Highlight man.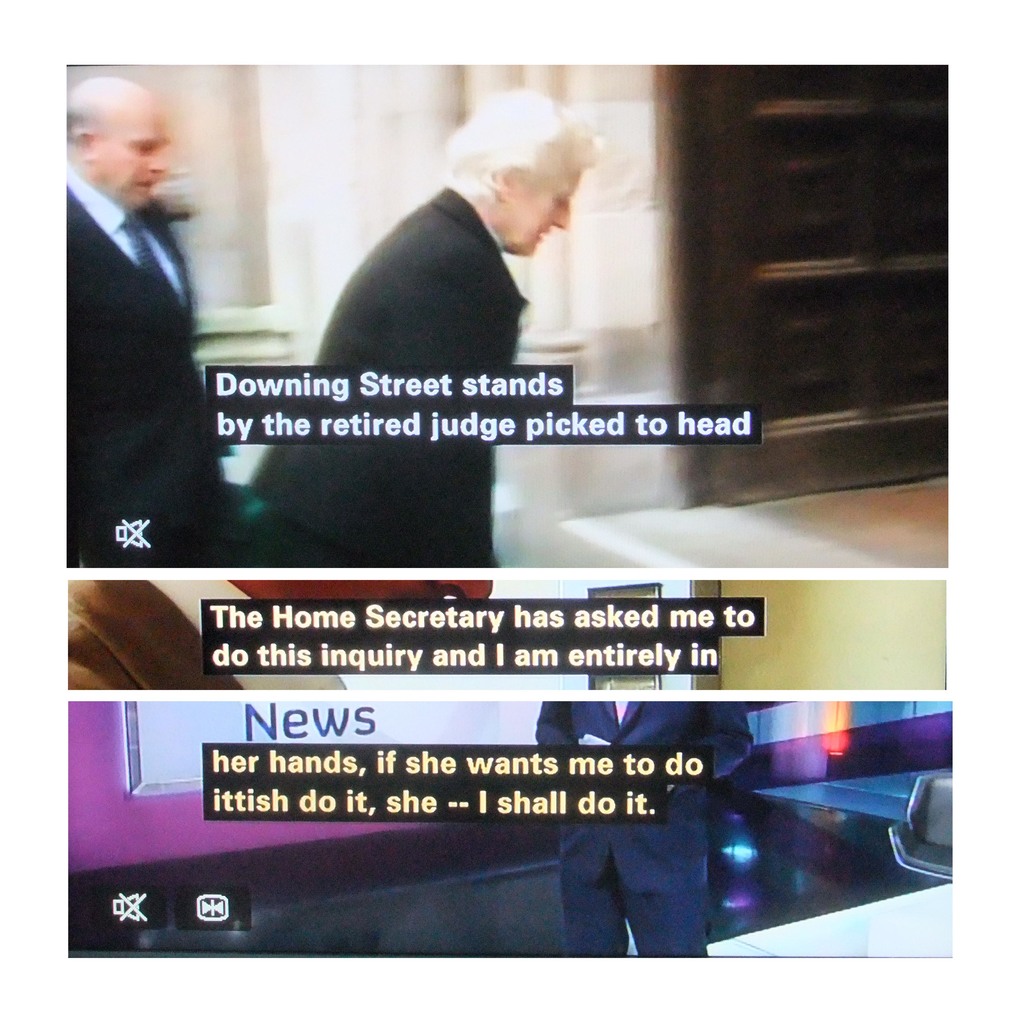
Highlighted region: rect(67, 78, 200, 568).
